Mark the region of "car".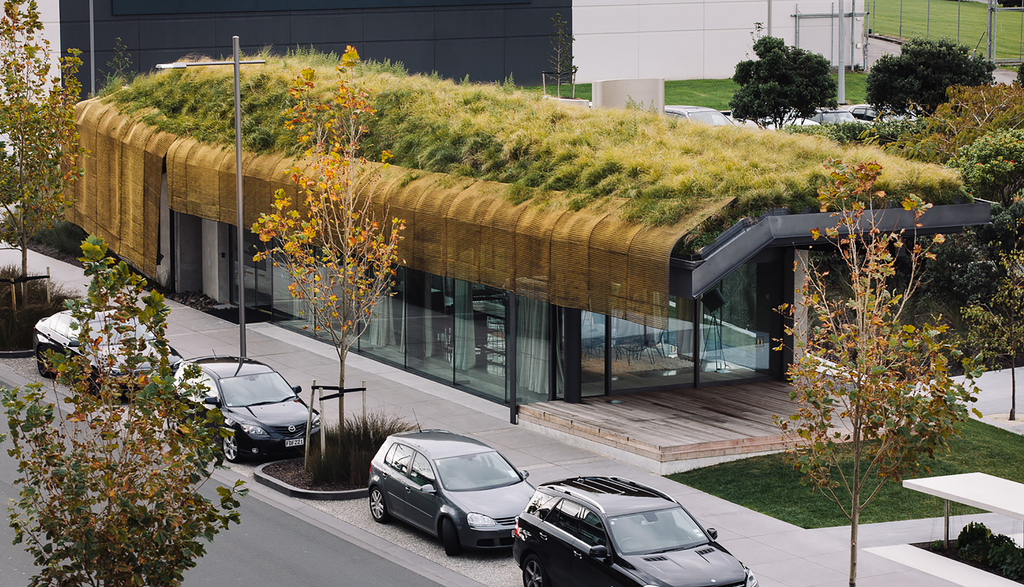
Region: 358,422,539,552.
